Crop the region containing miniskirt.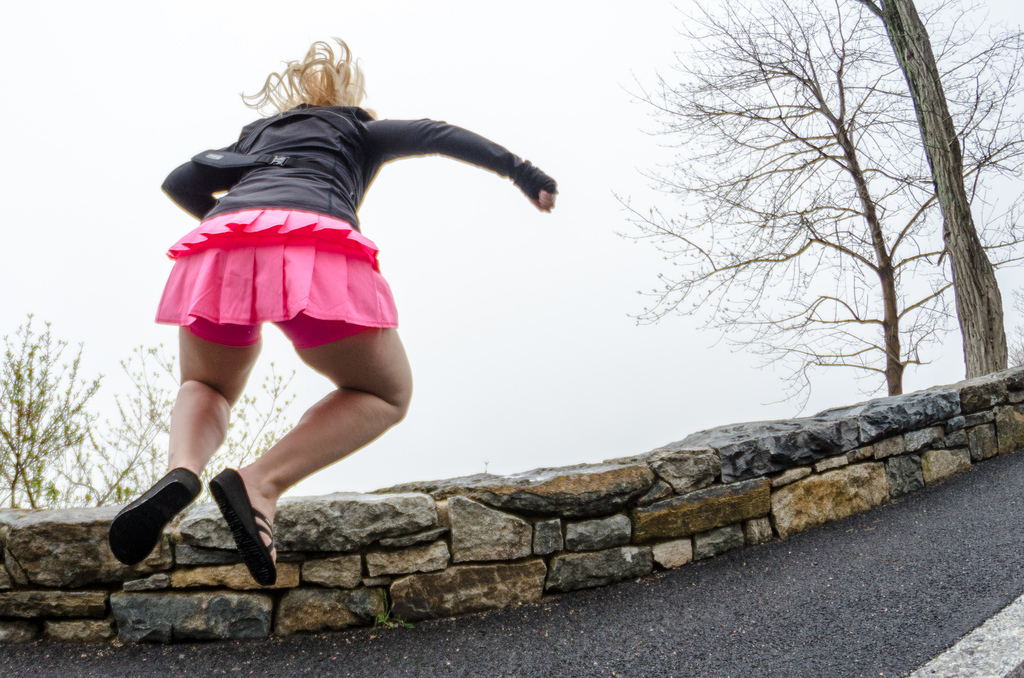
Crop region: box=[154, 205, 395, 332].
